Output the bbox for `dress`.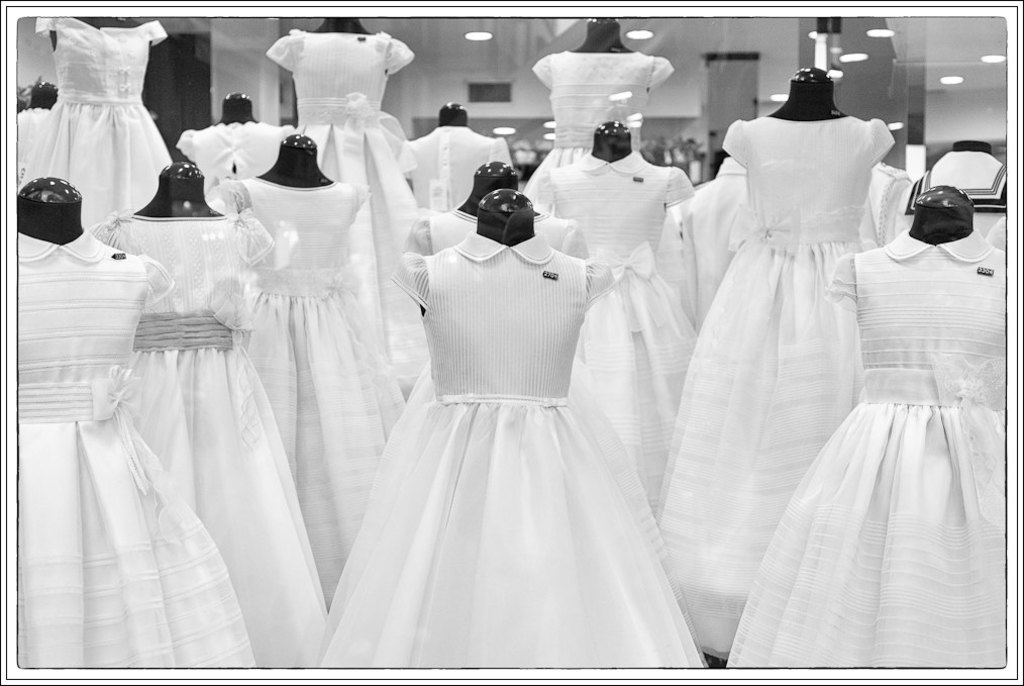
x1=20 y1=18 x2=176 y2=230.
